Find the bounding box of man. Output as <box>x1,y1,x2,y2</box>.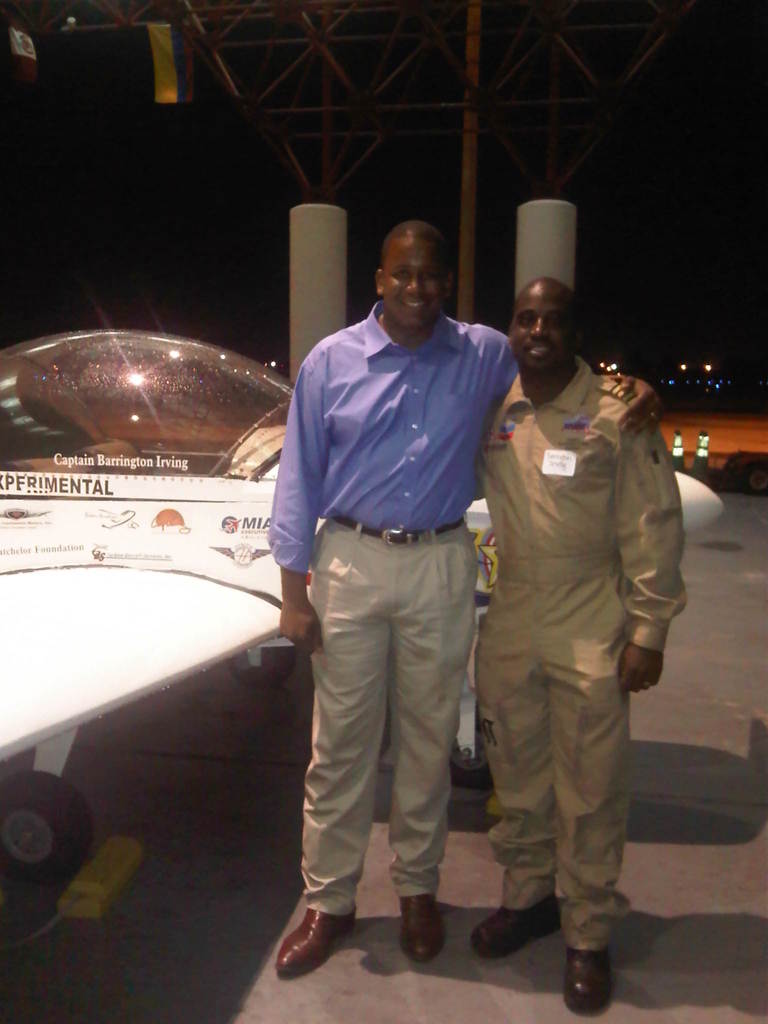
<box>472,273,694,1013</box>.
